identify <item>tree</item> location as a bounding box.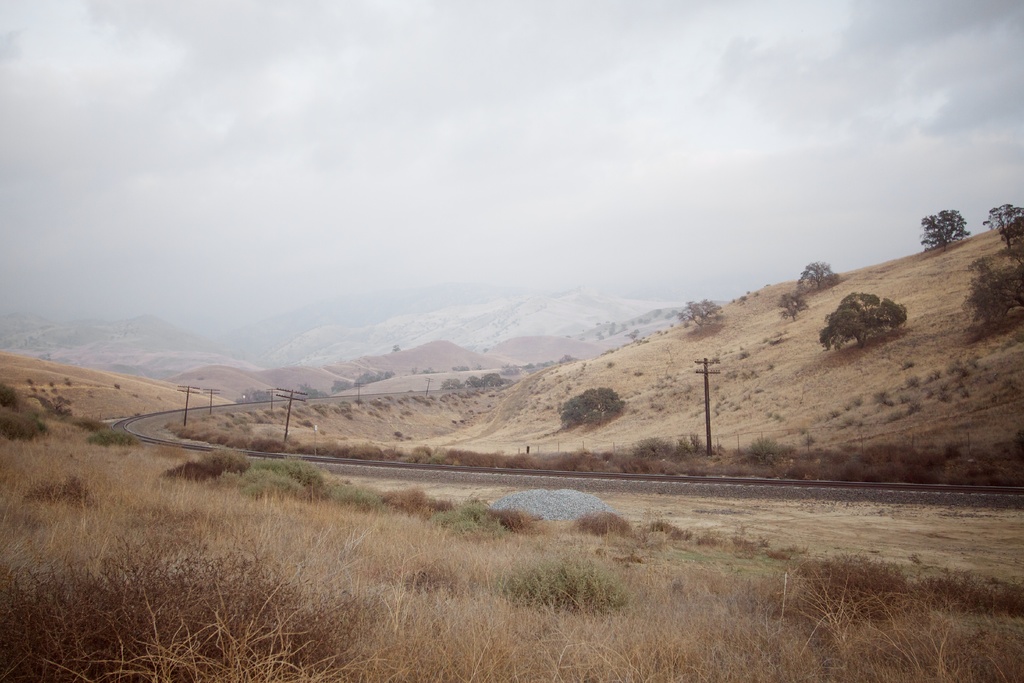
region(622, 327, 642, 343).
